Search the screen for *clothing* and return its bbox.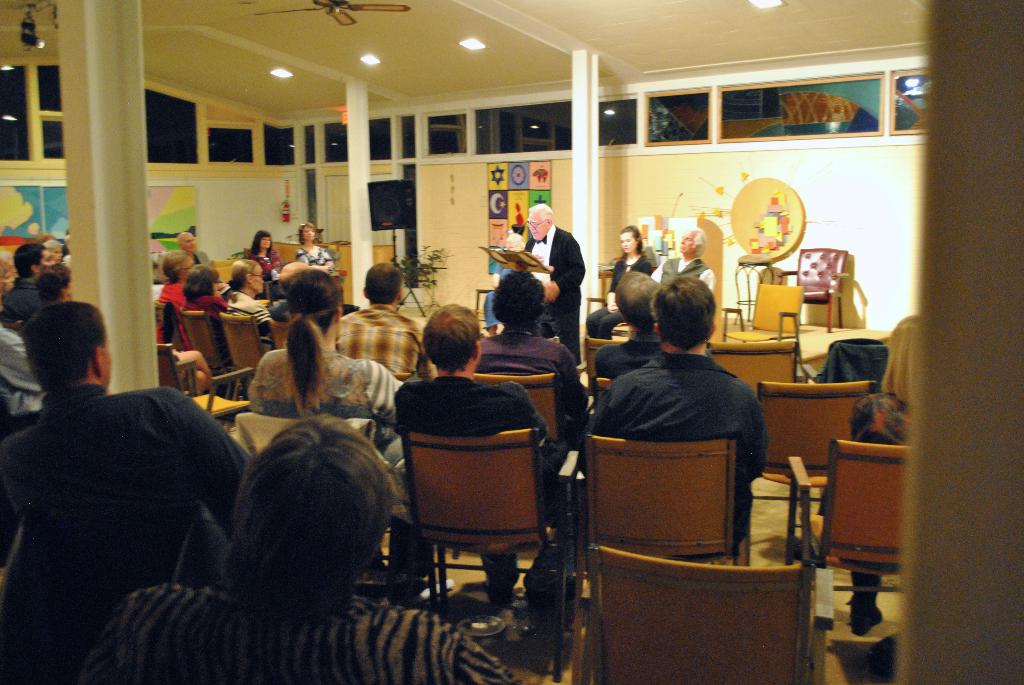
Found: {"left": 79, "top": 582, "right": 525, "bottom": 684}.
